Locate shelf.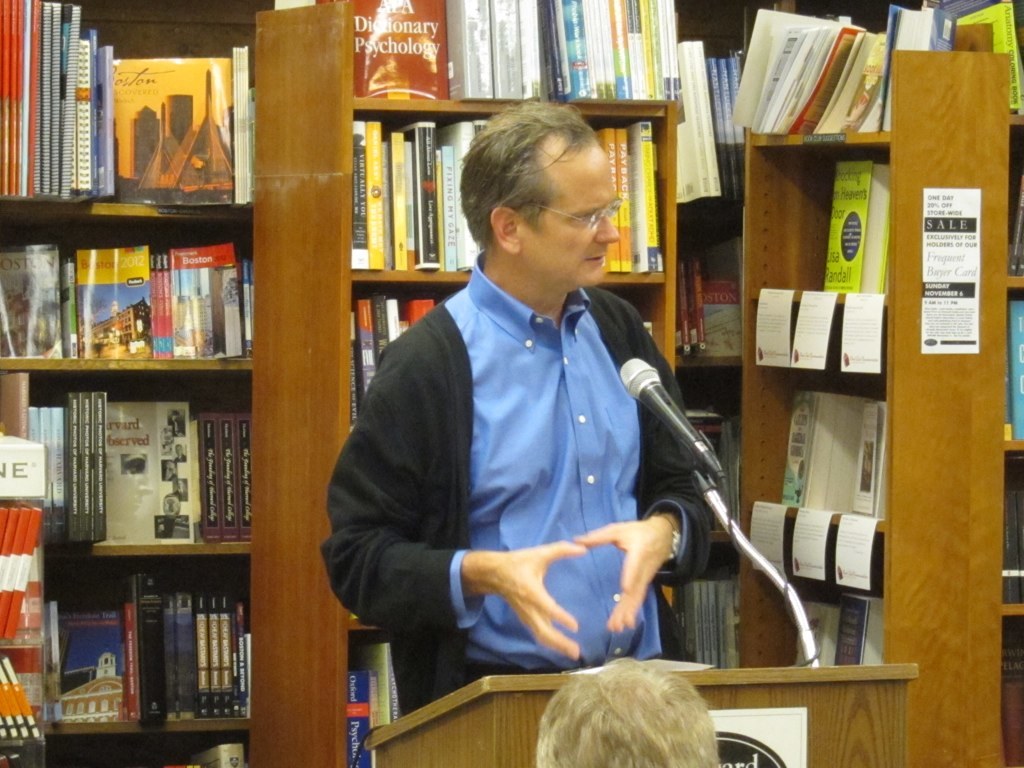
Bounding box: left=1005, top=279, right=1023, bottom=451.
